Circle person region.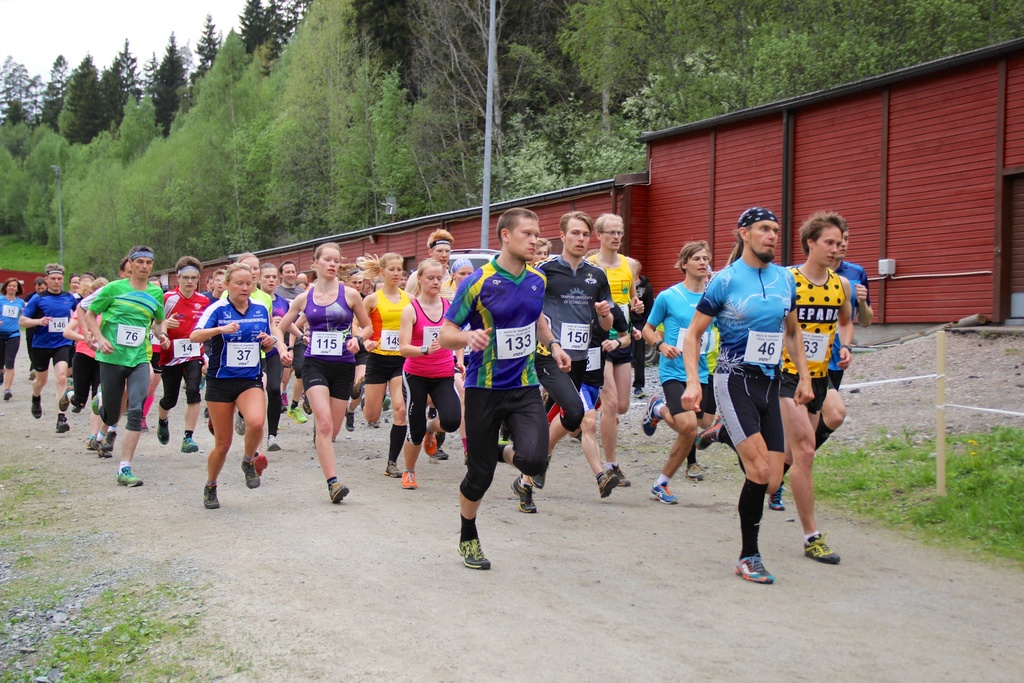
Region: select_region(764, 224, 874, 509).
